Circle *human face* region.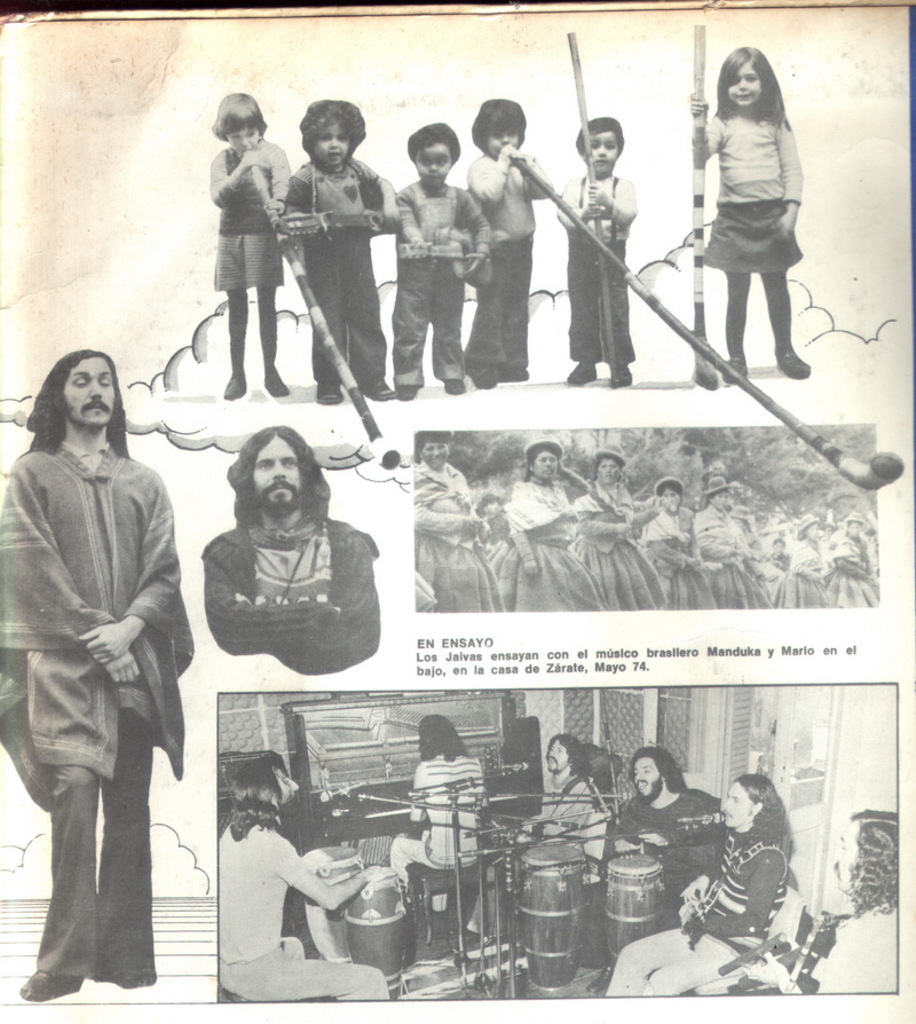
Region: {"x1": 535, "y1": 457, "x2": 554, "y2": 476}.
